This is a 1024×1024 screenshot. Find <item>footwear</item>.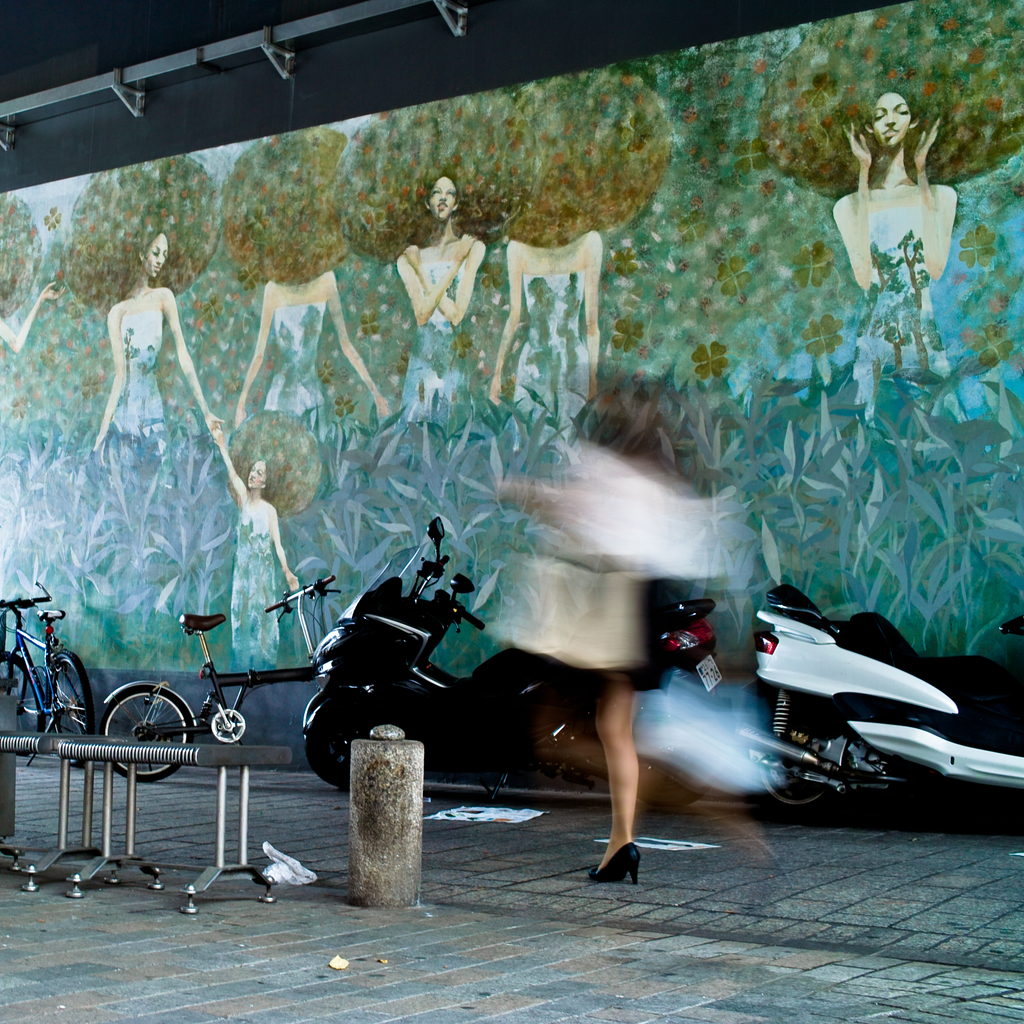
Bounding box: bbox=(584, 835, 643, 884).
